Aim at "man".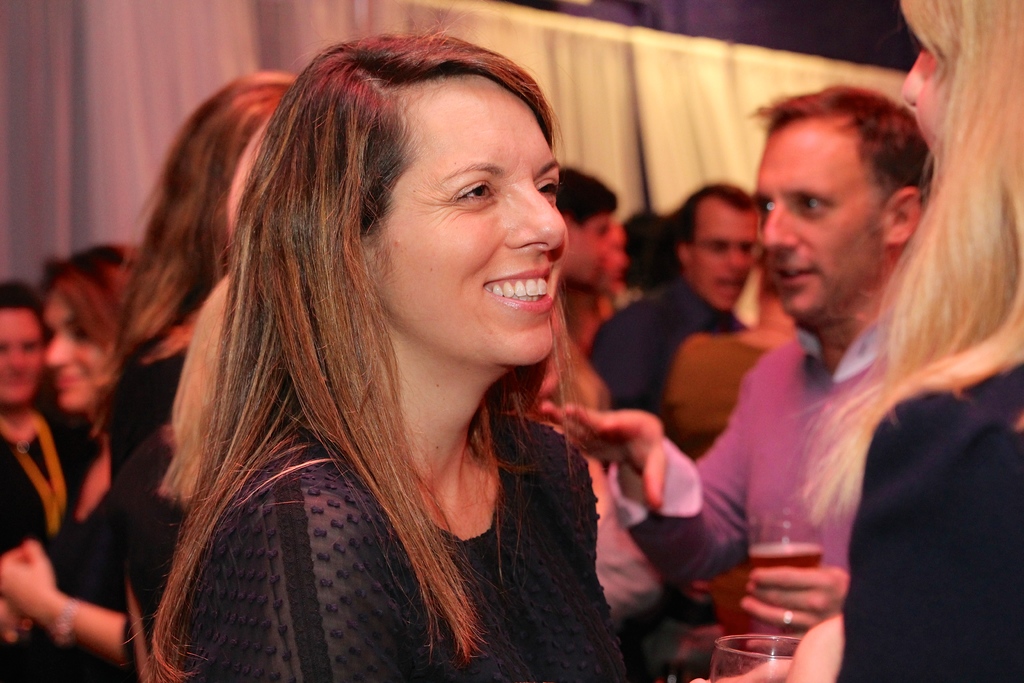
Aimed at 584/178/755/434.
